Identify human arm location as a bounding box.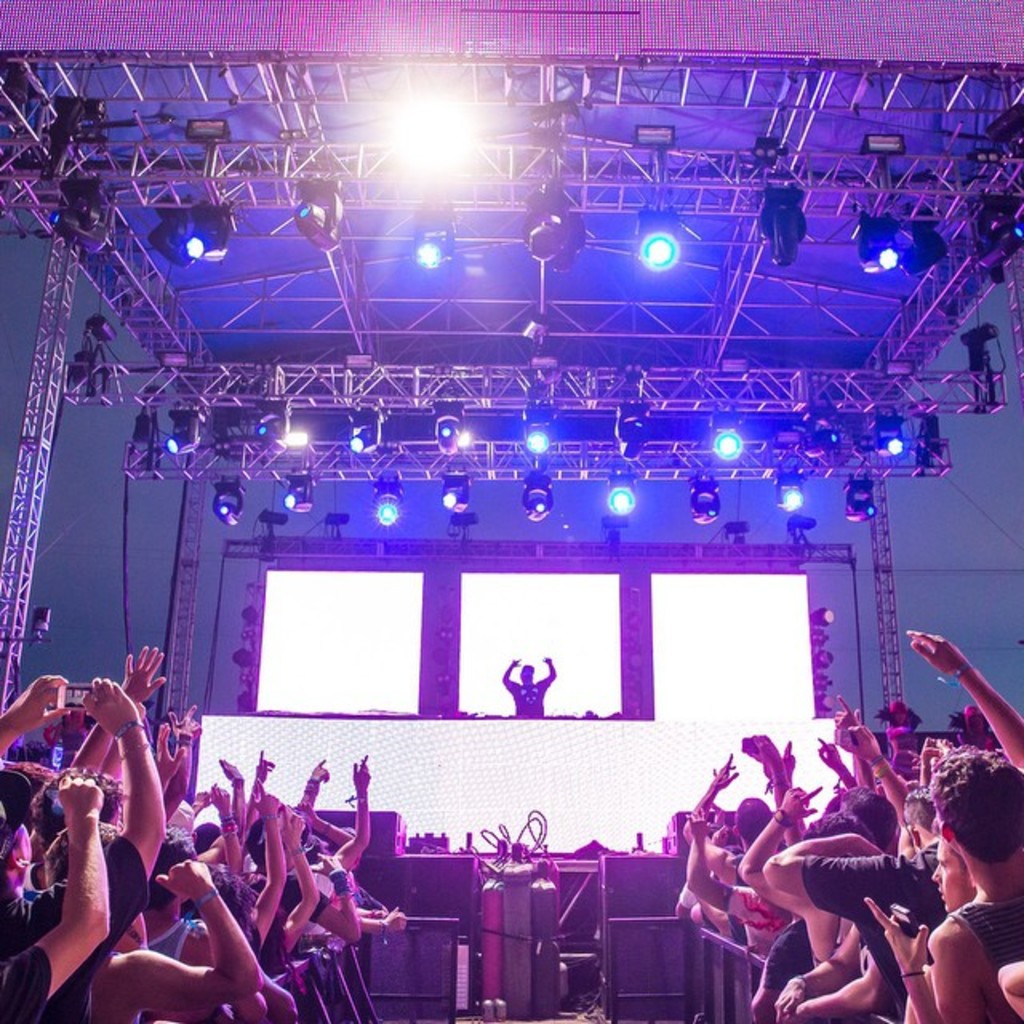
x1=850 y1=709 x2=907 y2=822.
